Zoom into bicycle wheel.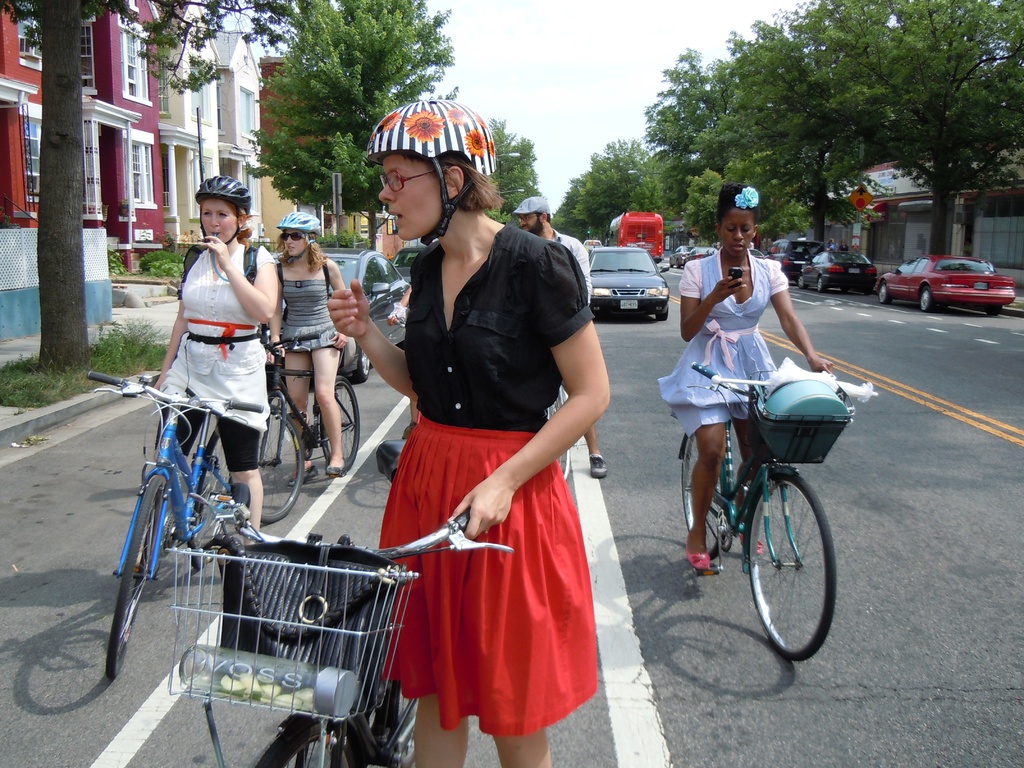
Zoom target: {"x1": 183, "y1": 429, "x2": 240, "y2": 573}.
